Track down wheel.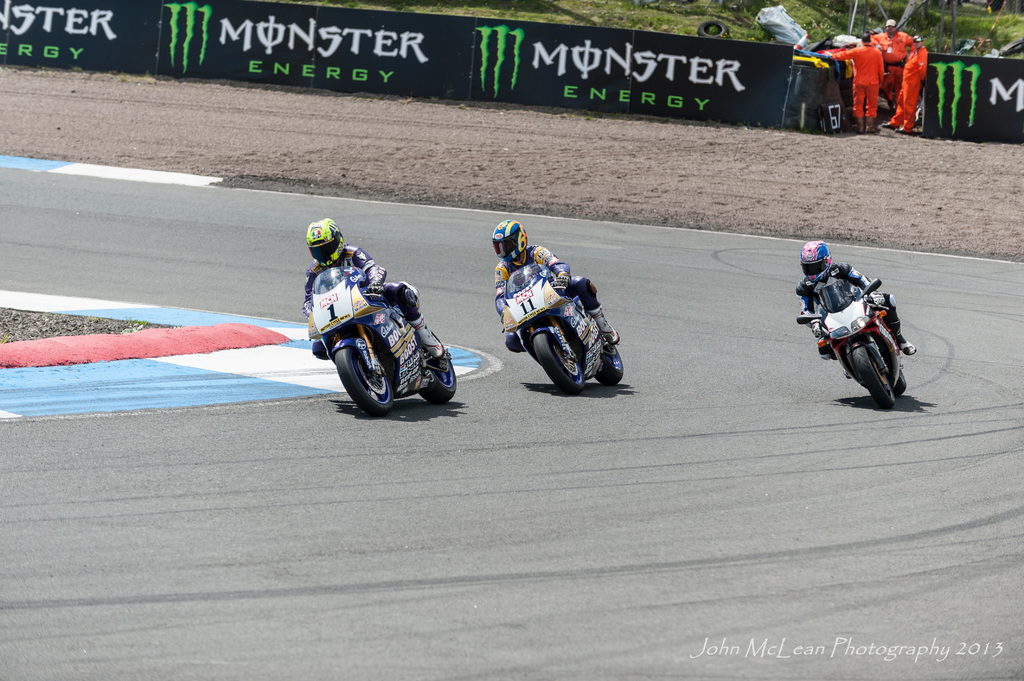
Tracked to Rect(534, 331, 582, 392).
